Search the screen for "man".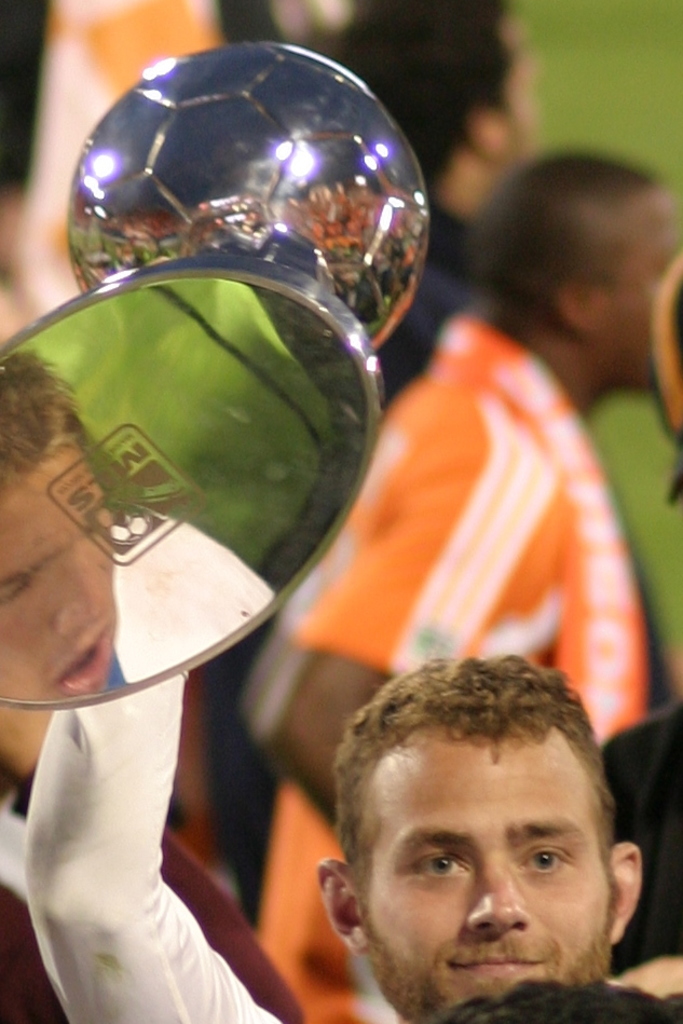
Found at detection(15, 668, 652, 1023).
